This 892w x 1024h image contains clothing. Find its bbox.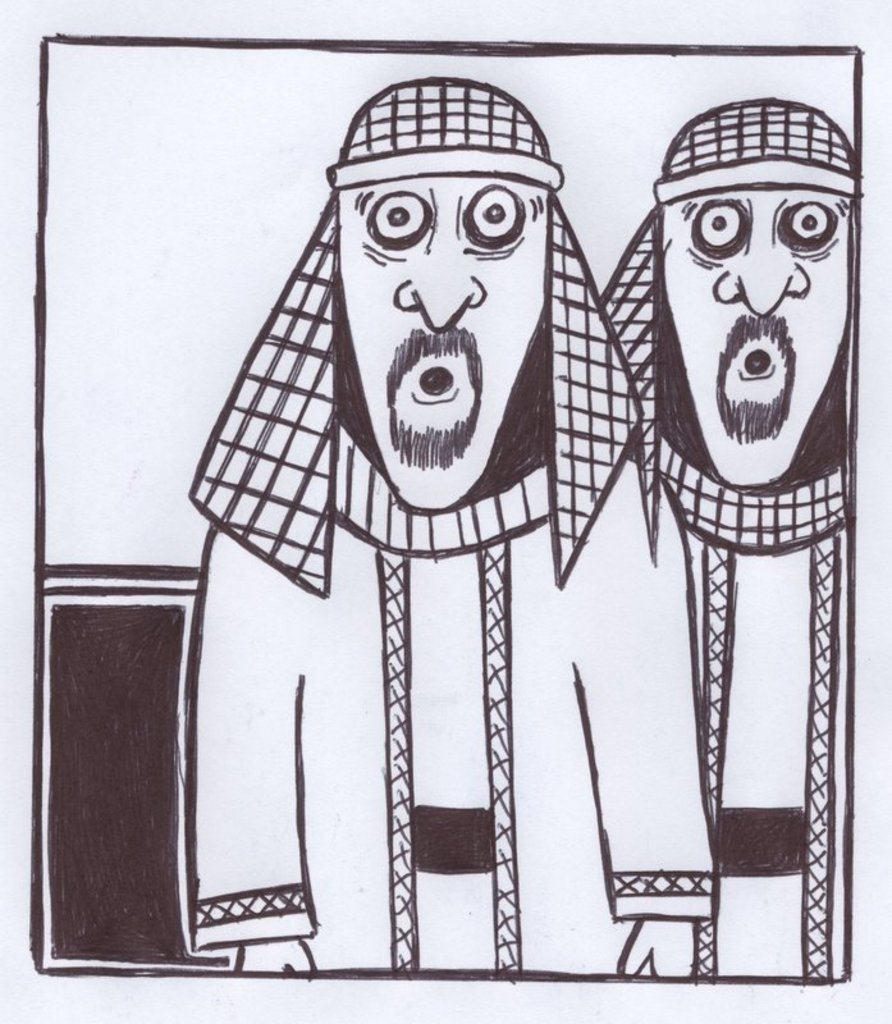
{"left": 179, "top": 177, "right": 665, "bottom": 901}.
